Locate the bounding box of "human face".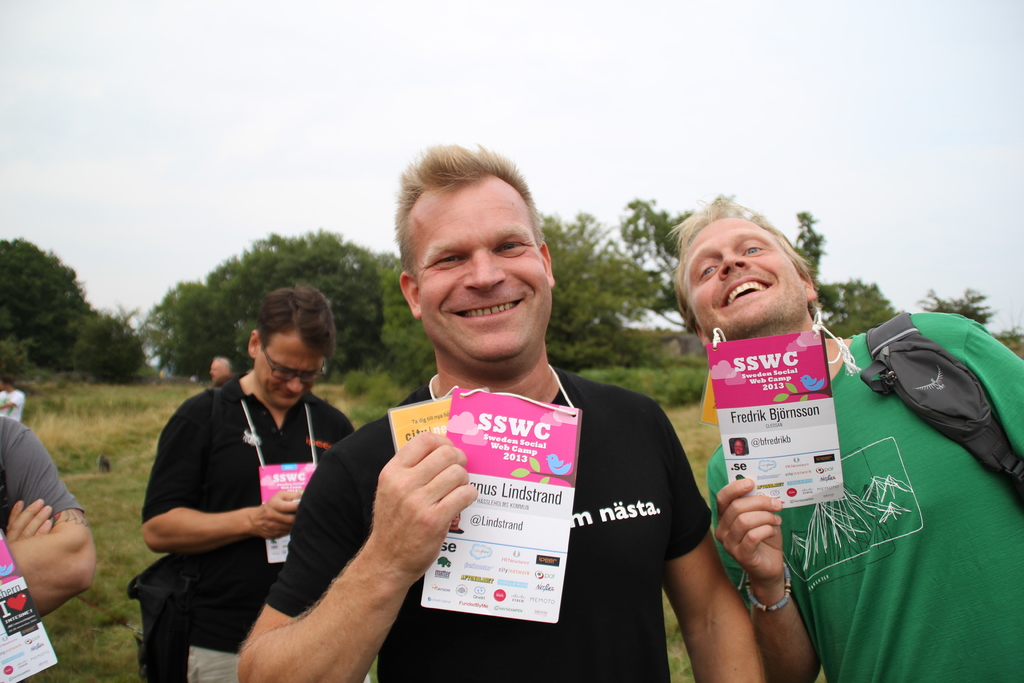
Bounding box: left=255, top=326, right=324, bottom=407.
